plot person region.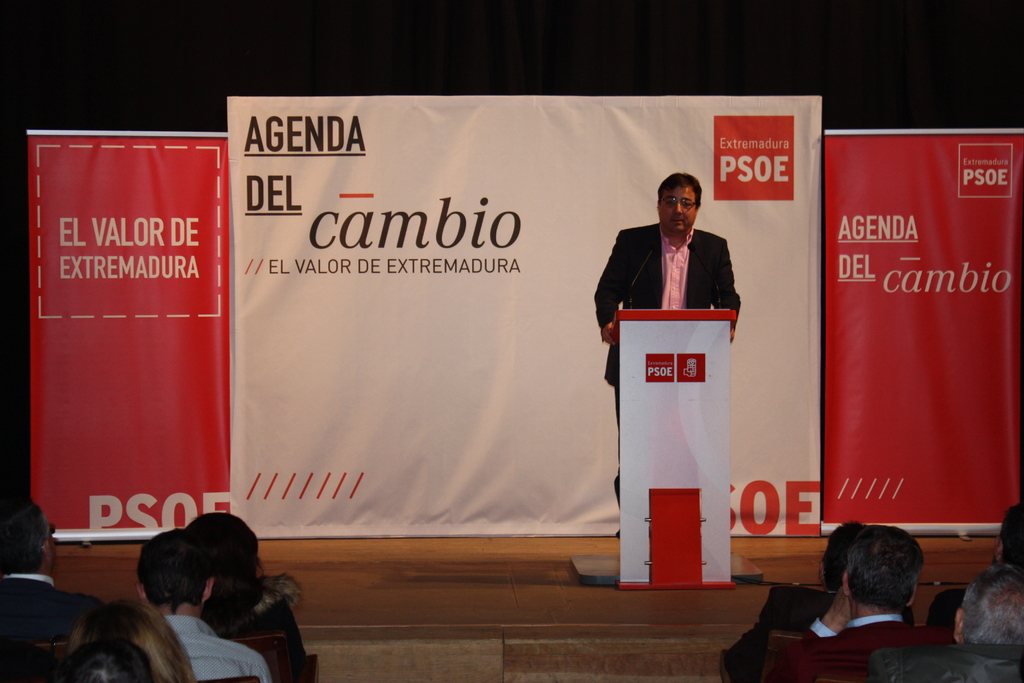
Plotted at [x1=134, y1=527, x2=278, y2=682].
